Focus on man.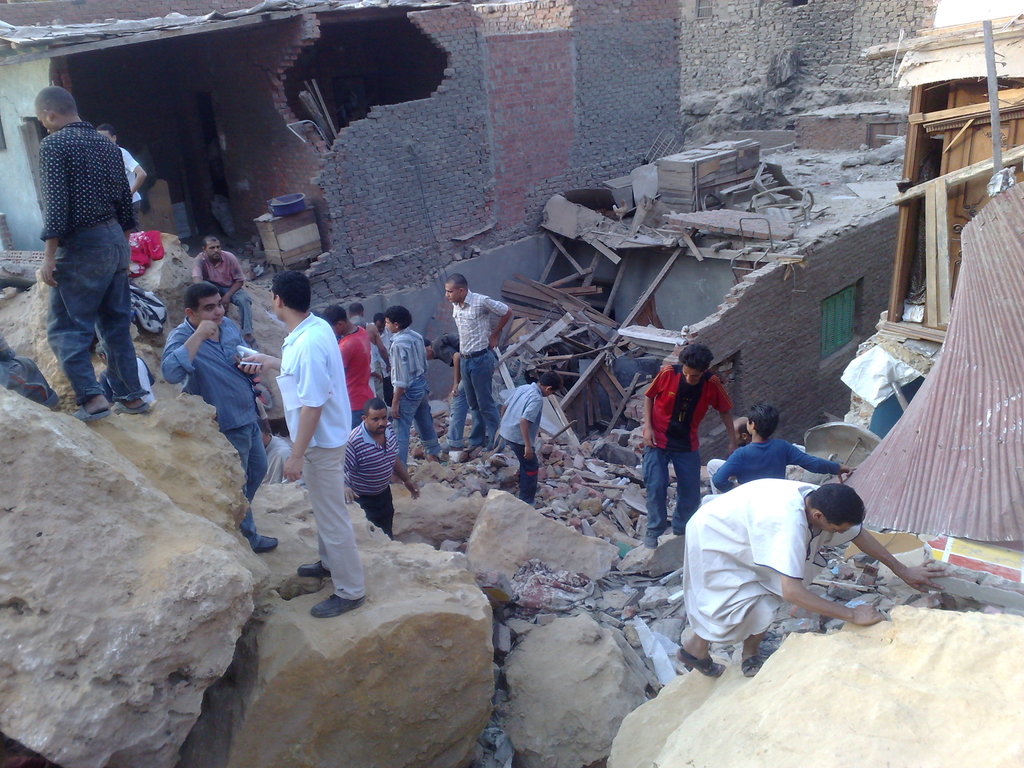
Focused at (99,123,149,241).
